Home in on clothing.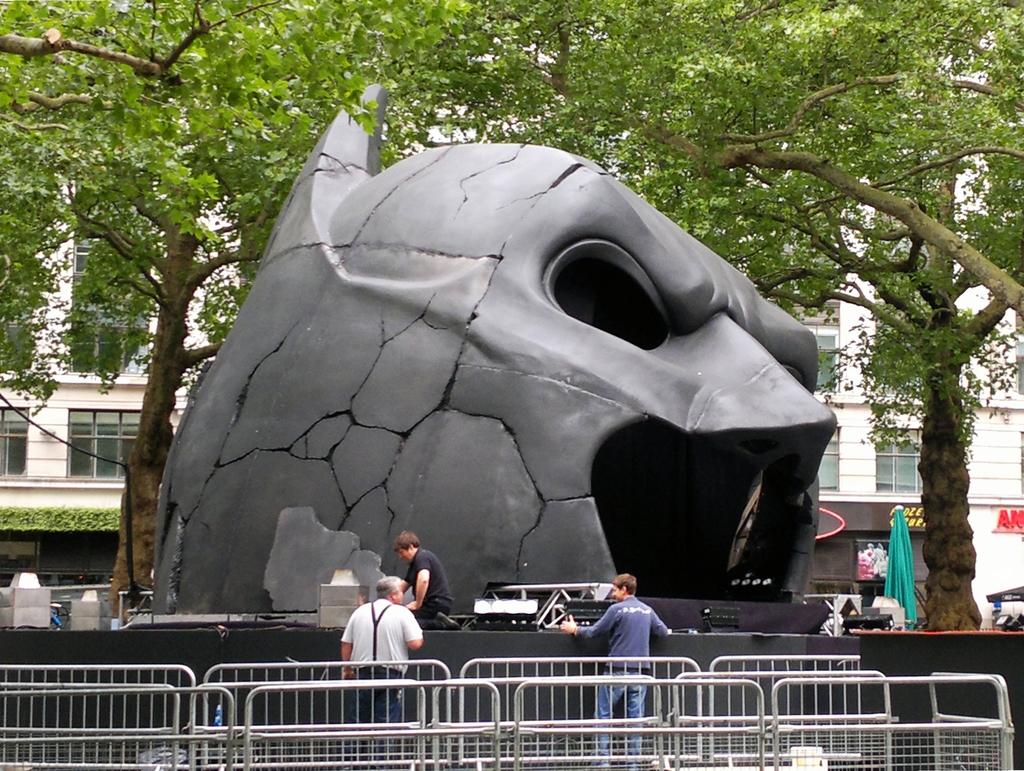
Homed in at rect(335, 590, 417, 685).
